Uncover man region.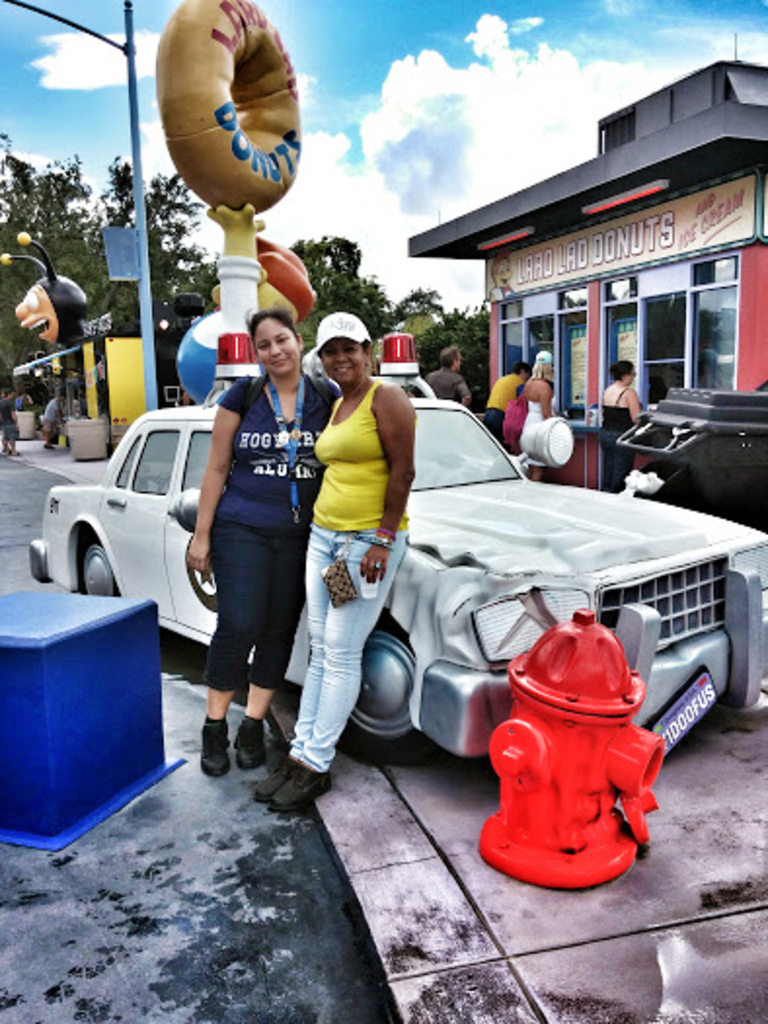
Uncovered: <bbox>0, 386, 21, 458</bbox>.
